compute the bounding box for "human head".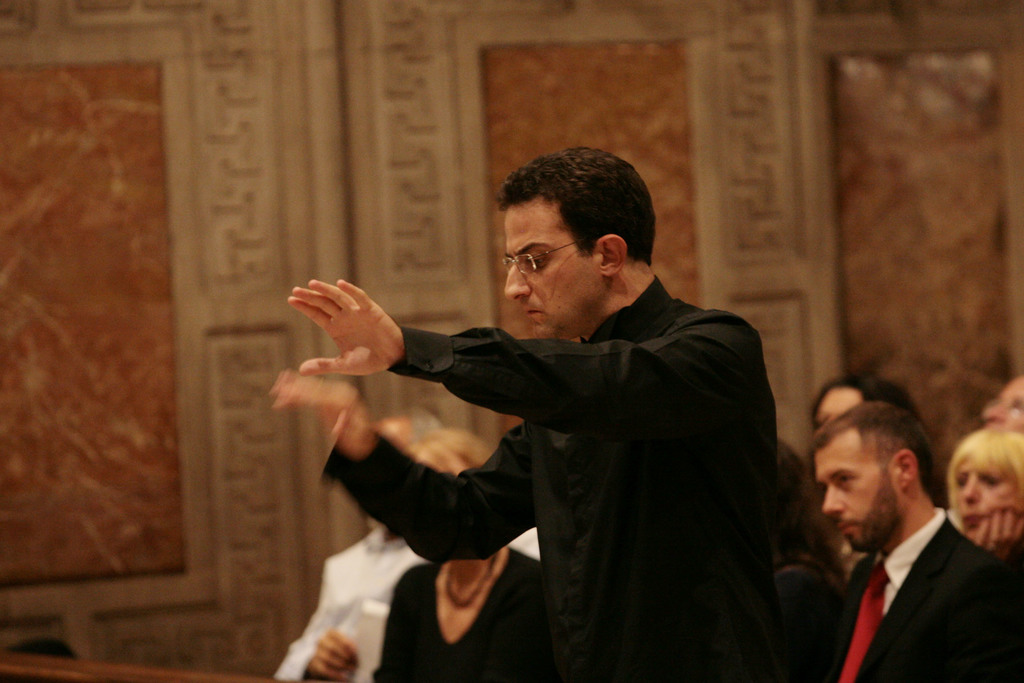
{"x1": 822, "y1": 365, "x2": 932, "y2": 546}.
